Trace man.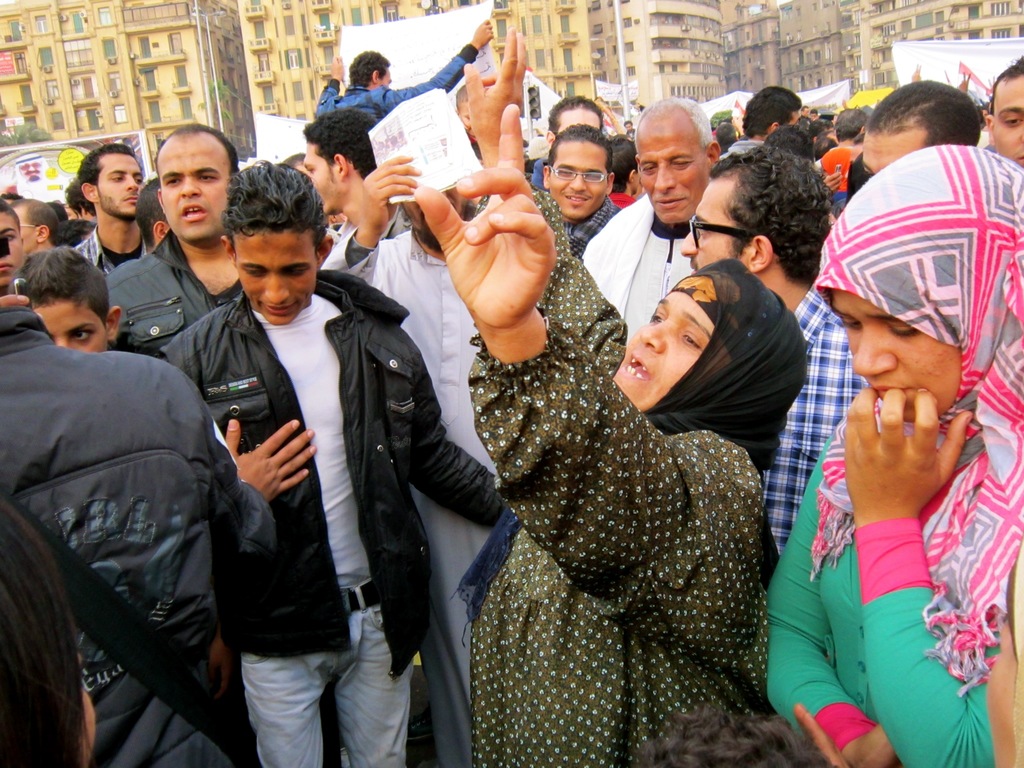
Traced to l=579, t=93, r=721, b=342.
